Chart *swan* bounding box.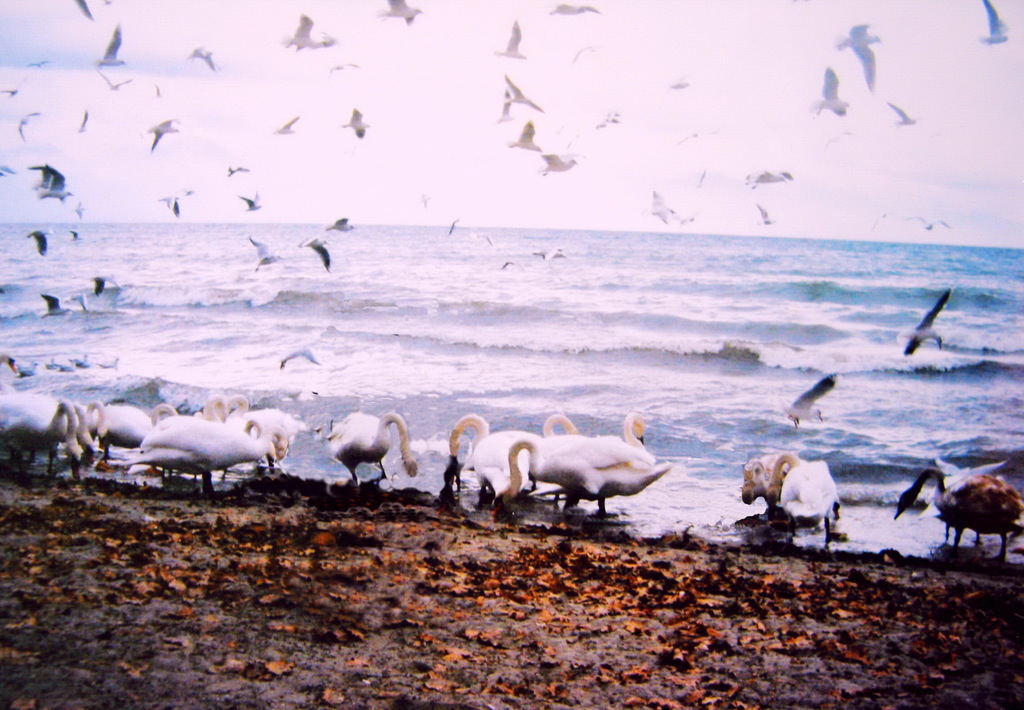
Charted: x1=90, y1=401, x2=176, y2=464.
